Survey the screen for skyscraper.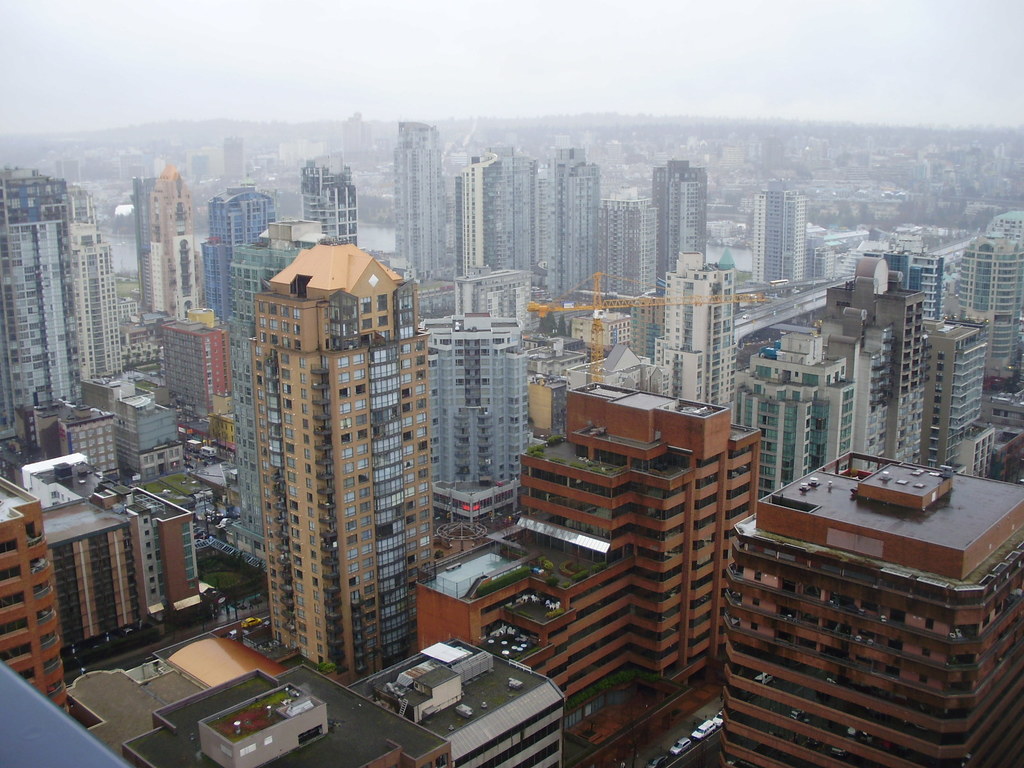
Survey found: x1=751 y1=183 x2=810 y2=278.
